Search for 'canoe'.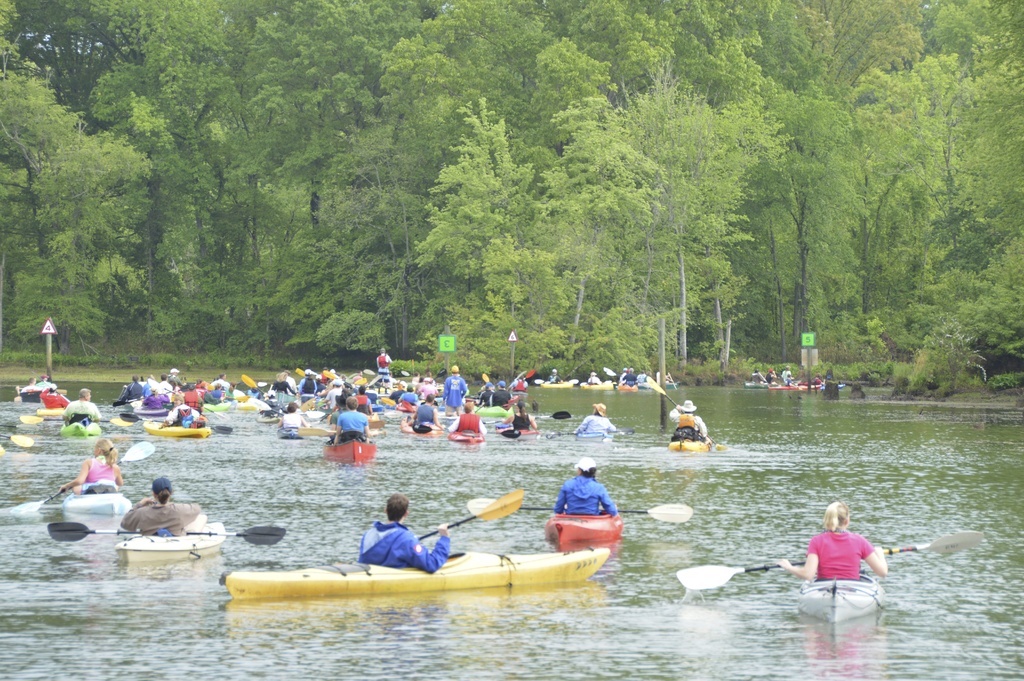
Found at 743:378:774:389.
